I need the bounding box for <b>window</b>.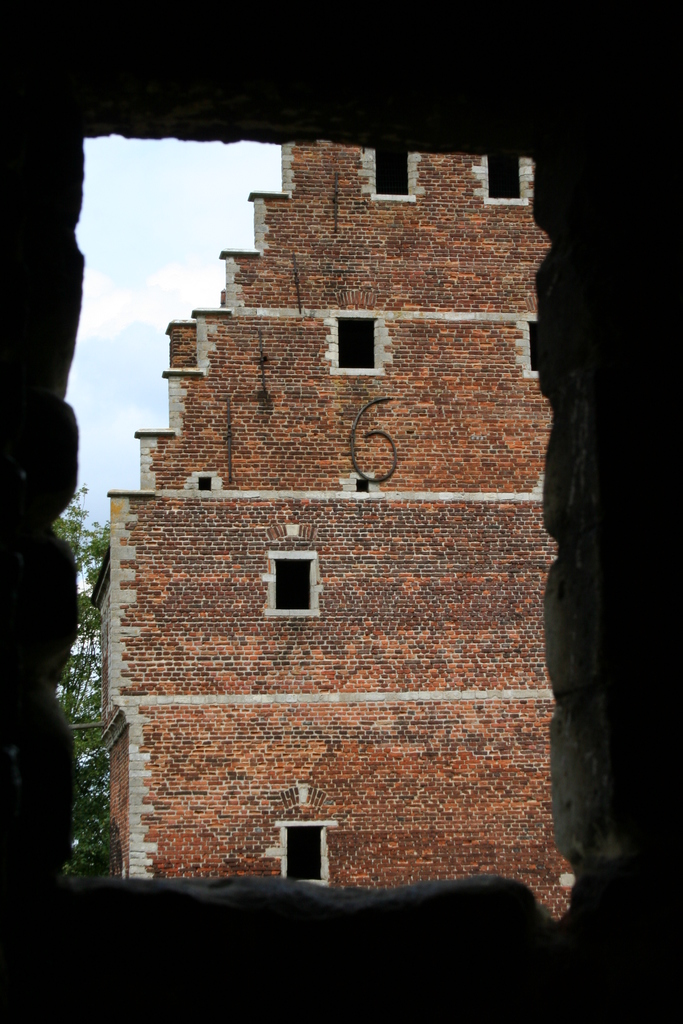
Here it is: detection(478, 152, 520, 204).
